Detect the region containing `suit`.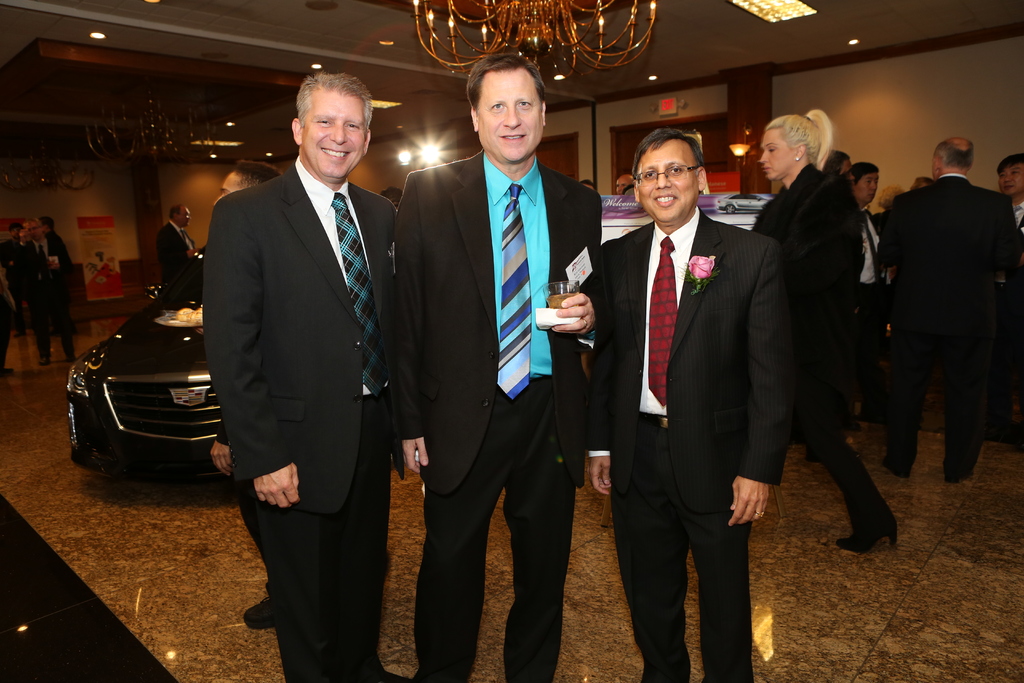
left=16, top=234, right=67, bottom=349.
